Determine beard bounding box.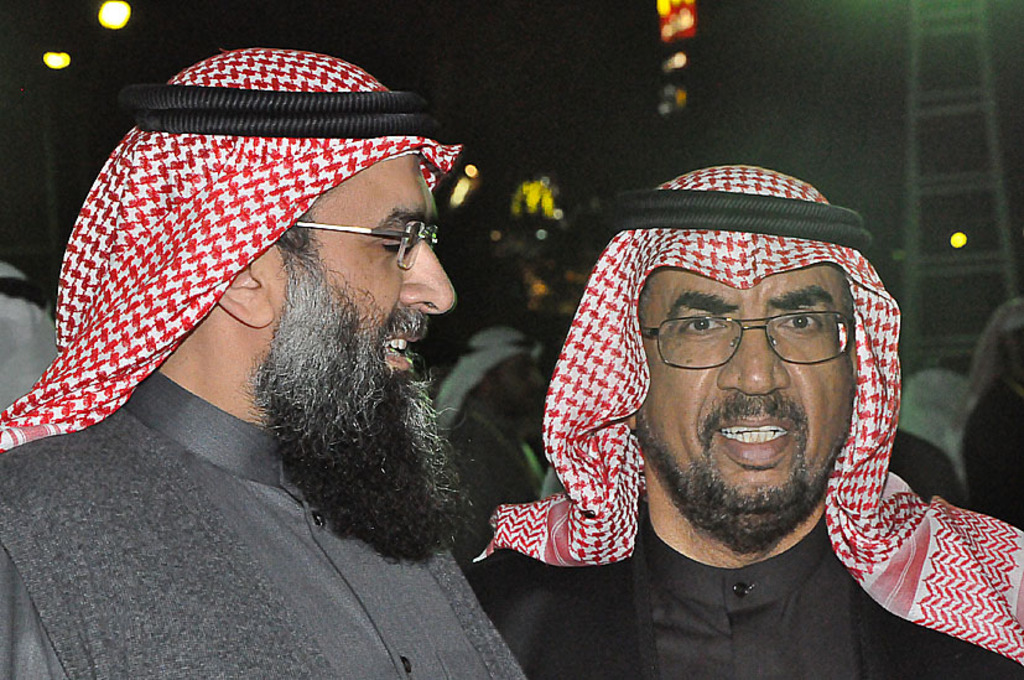
Determined: BBox(246, 249, 480, 565).
